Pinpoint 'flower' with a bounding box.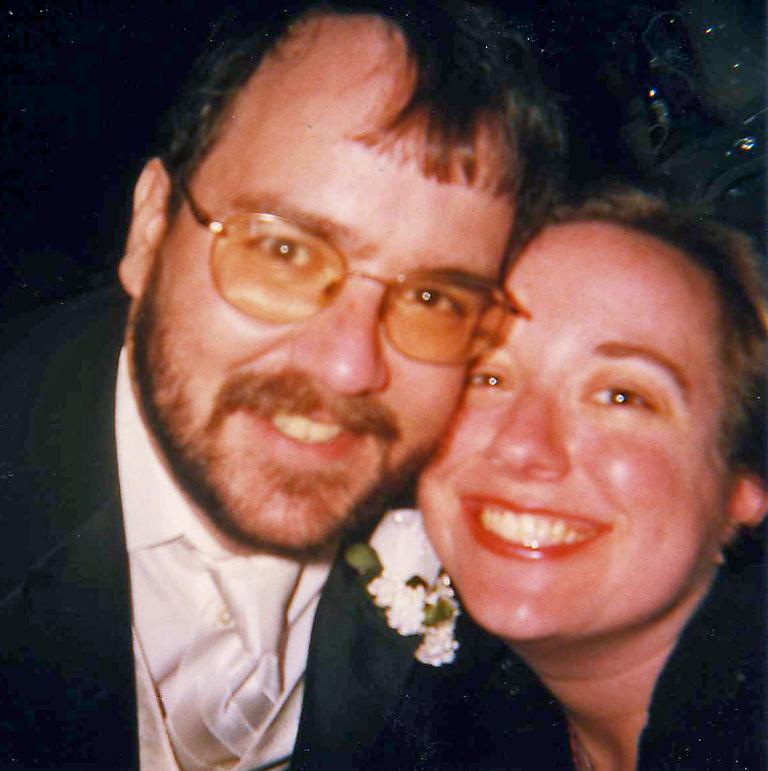
crop(378, 590, 441, 627).
